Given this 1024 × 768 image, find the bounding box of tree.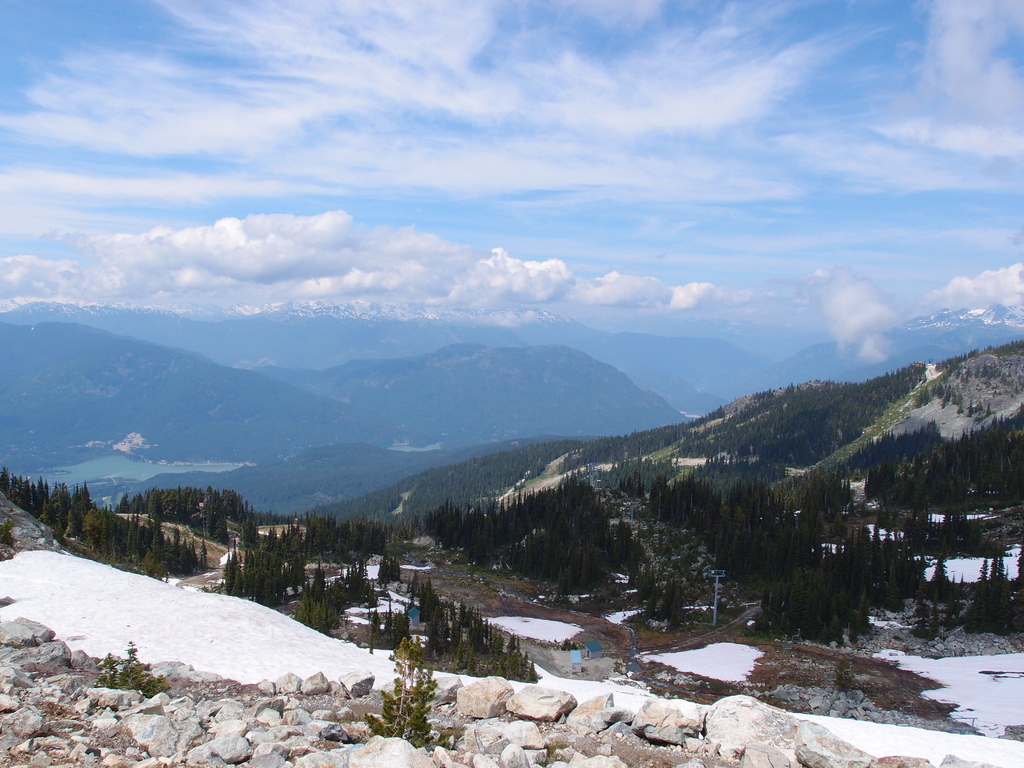
pyautogui.locateOnScreen(614, 520, 634, 560).
